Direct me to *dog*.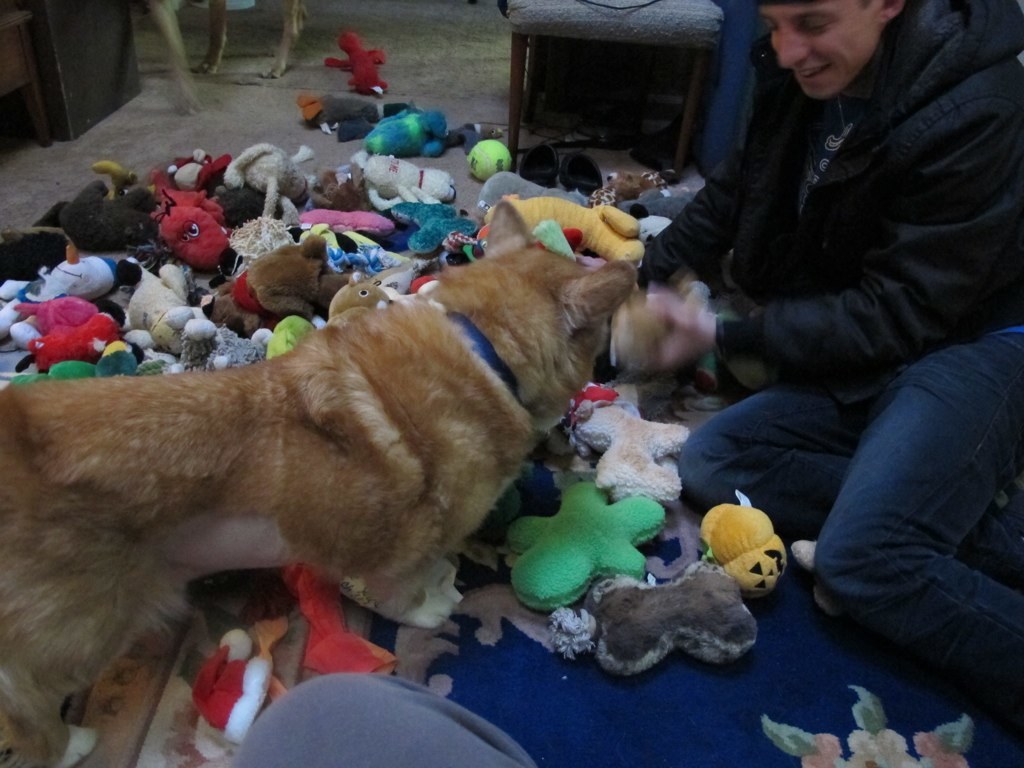
Direction: 0:200:637:767.
